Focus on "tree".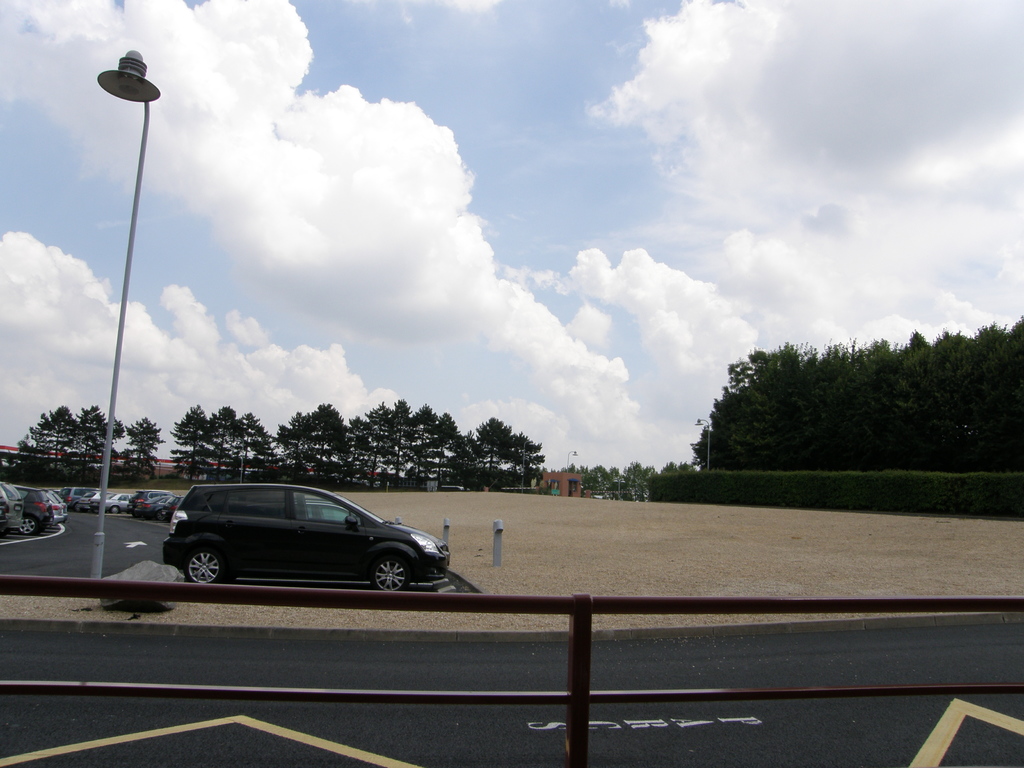
Focused at 467, 415, 529, 480.
